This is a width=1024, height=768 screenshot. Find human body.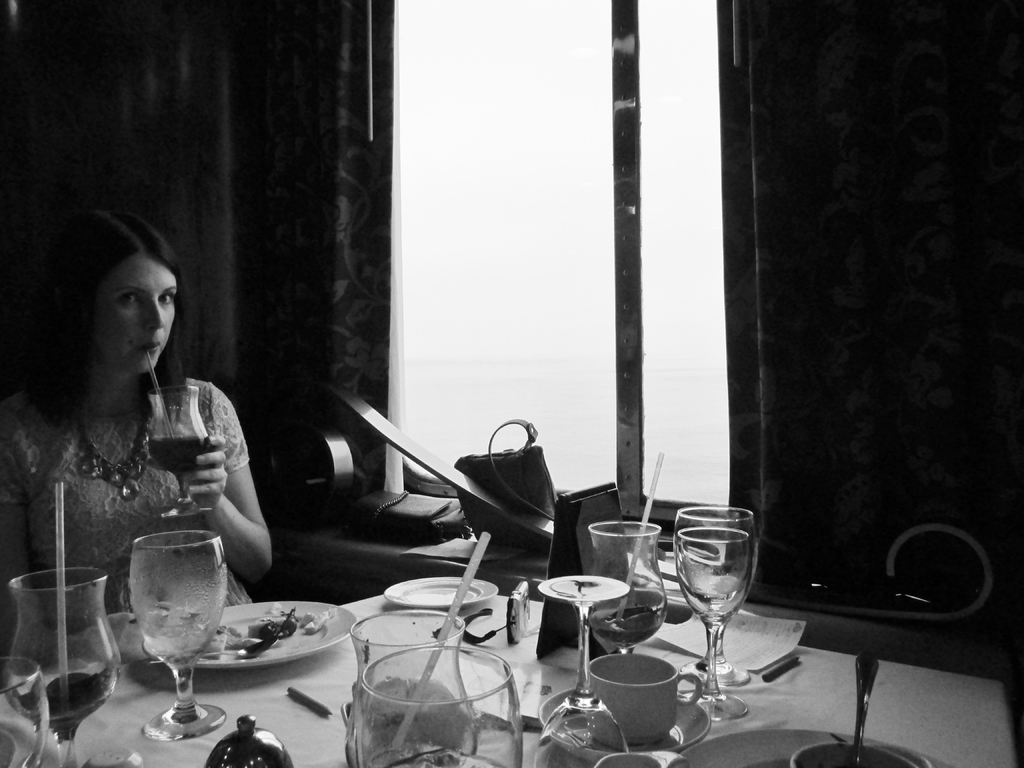
Bounding box: {"left": 23, "top": 262, "right": 287, "bottom": 620}.
